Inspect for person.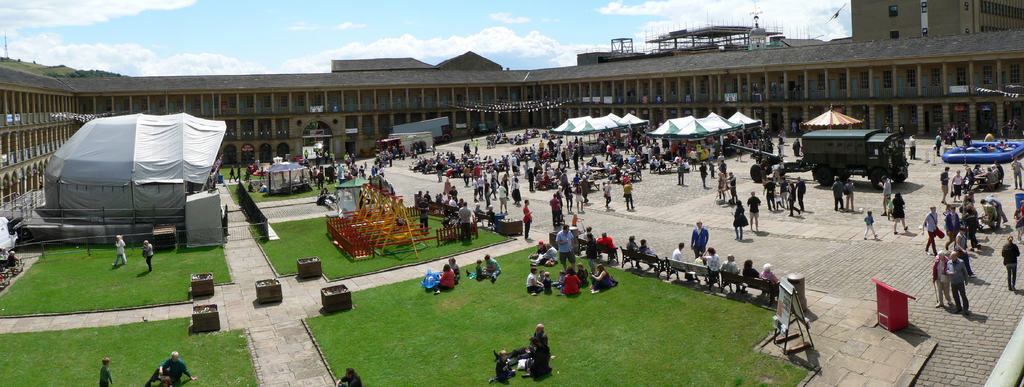
Inspection: <box>461,196,474,248</box>.
